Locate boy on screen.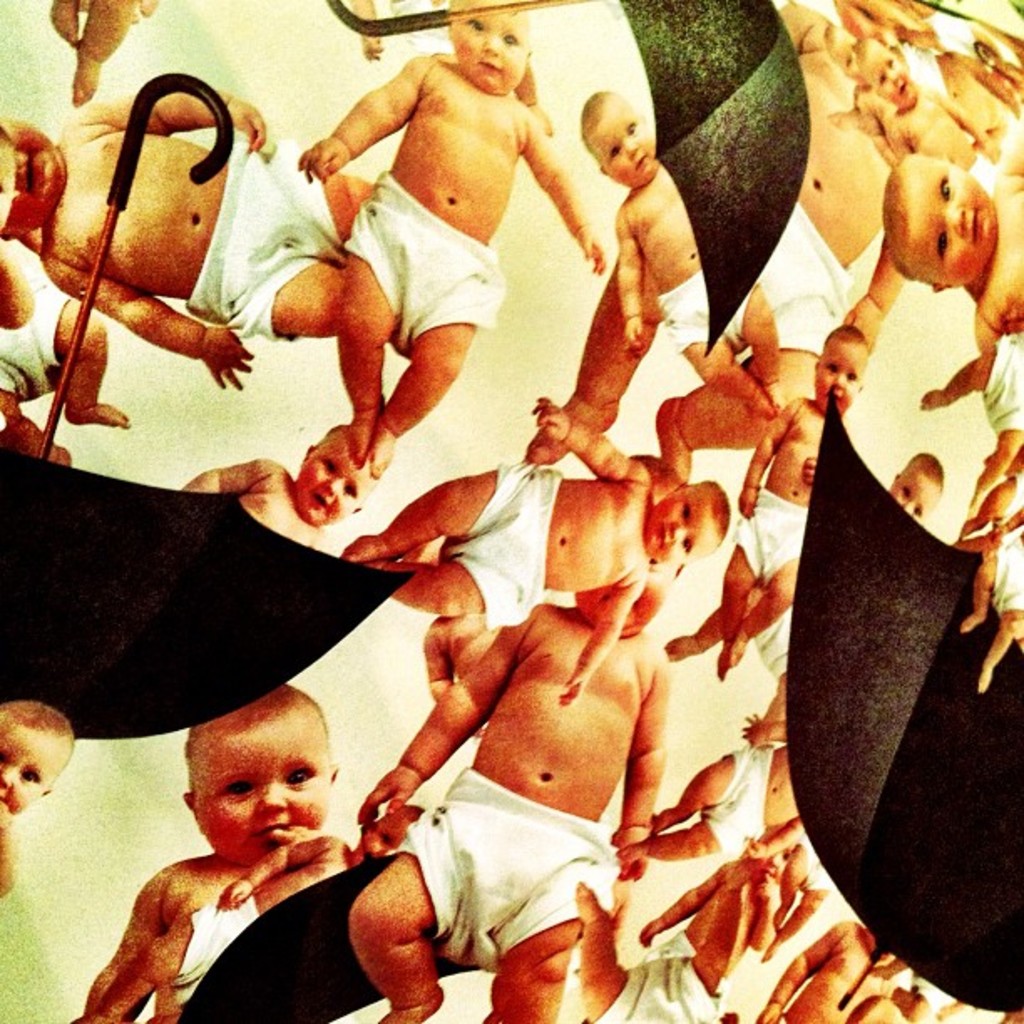
On screen at 661,318,867,679.
